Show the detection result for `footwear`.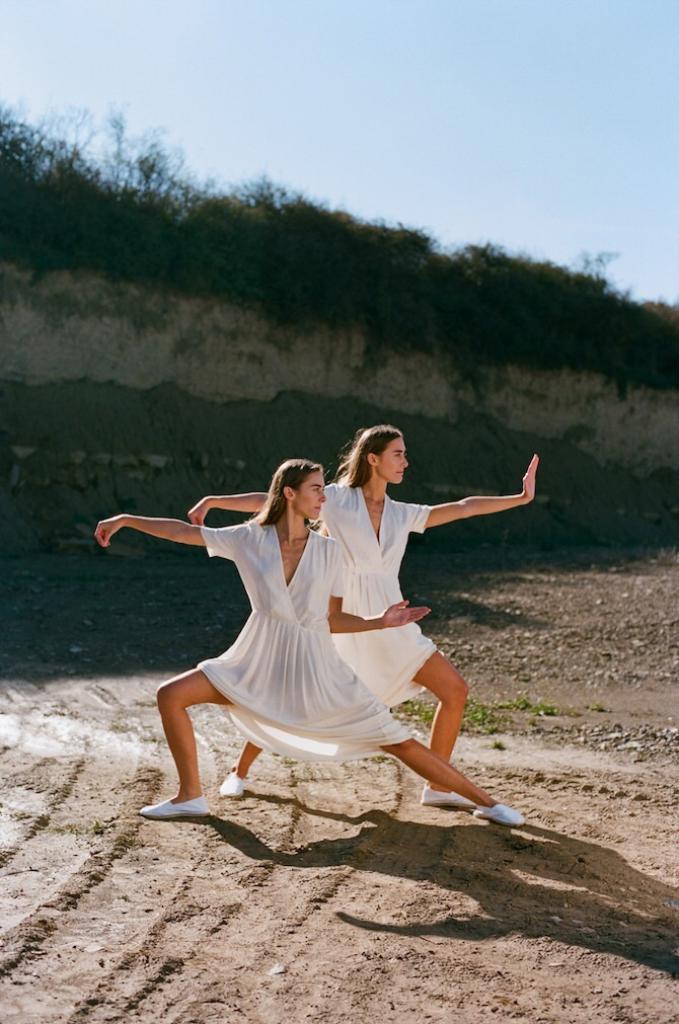
{"left": 470, "top": 796, "right": 528, "bottom": 832}.
